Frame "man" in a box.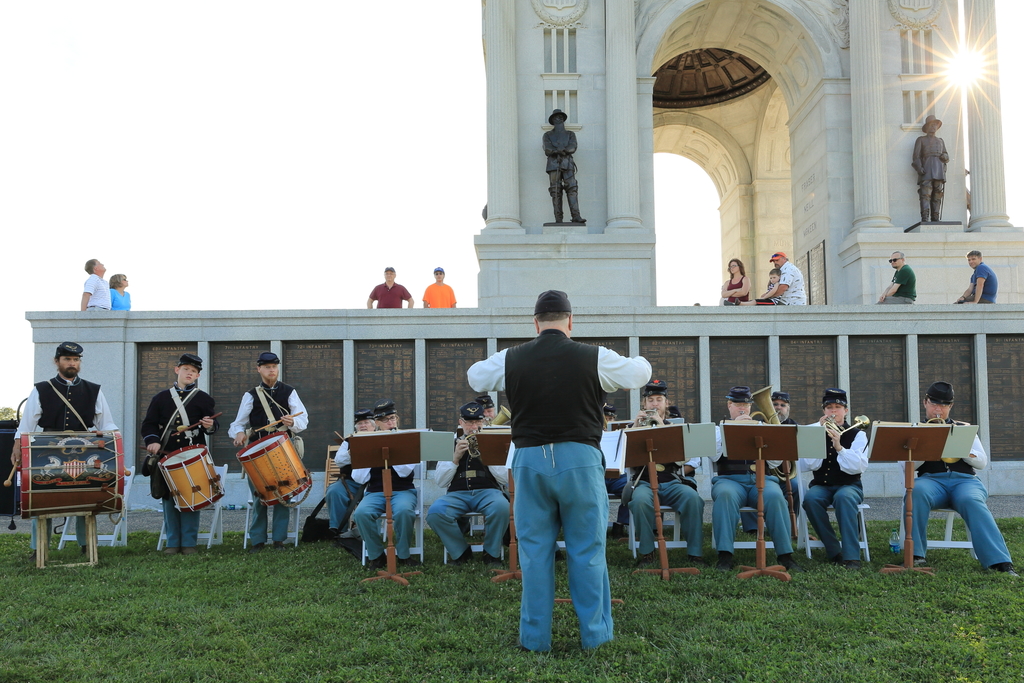
BBox(476, 390, 497, 422).
